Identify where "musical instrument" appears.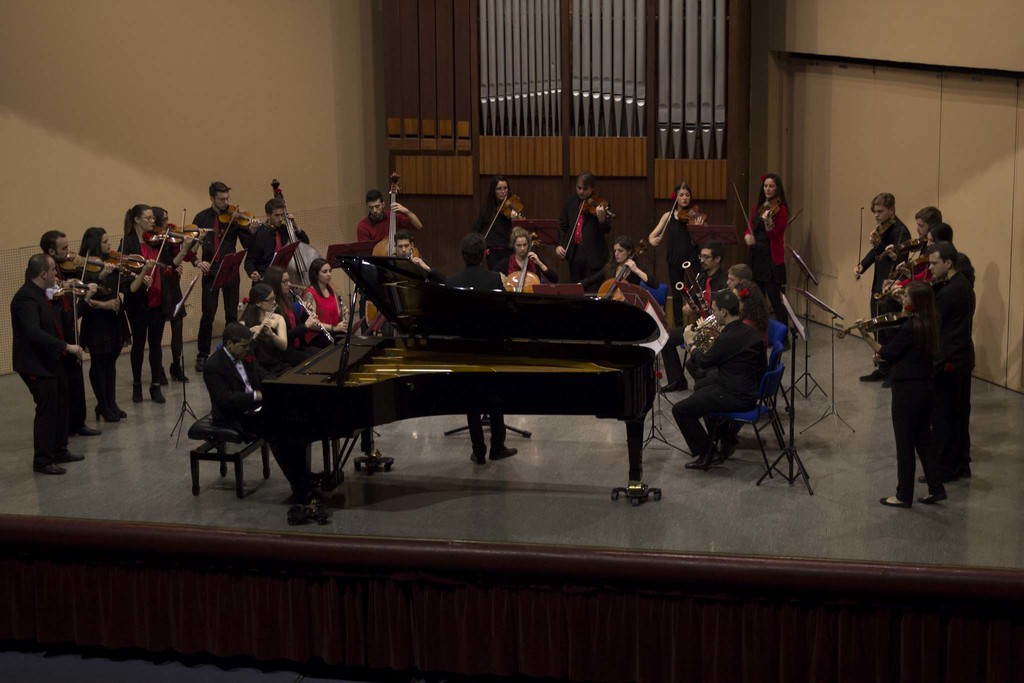
Appears at 874:252:950:299.
